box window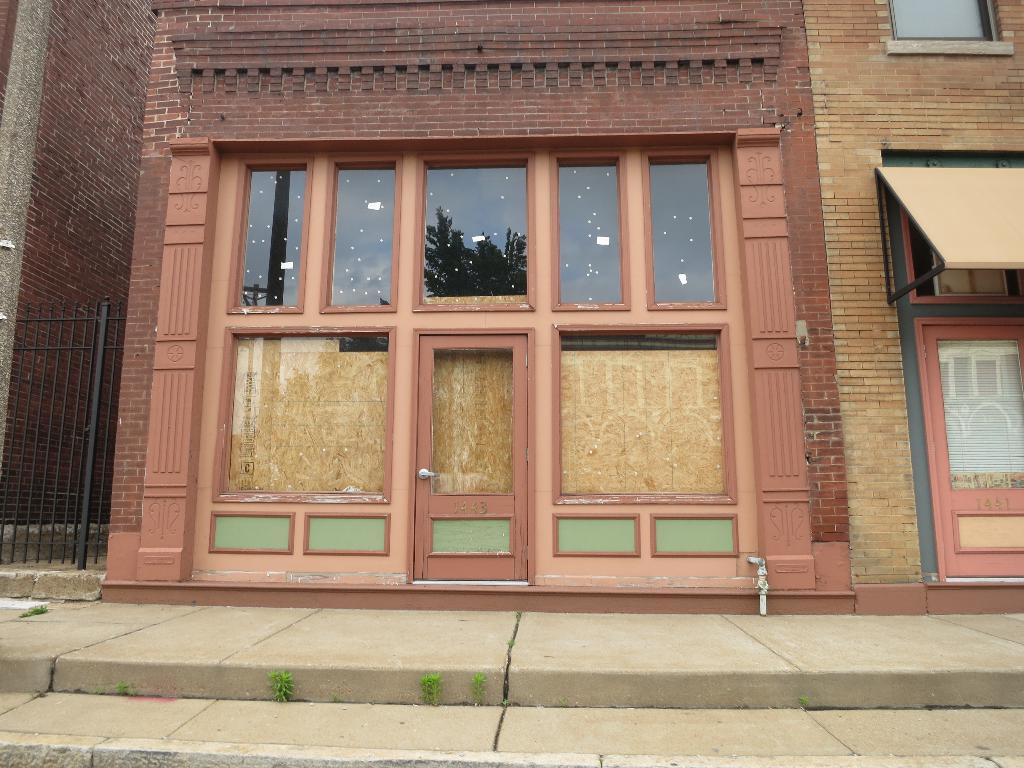
[left=236, top=157, right=313, bottom=309]
